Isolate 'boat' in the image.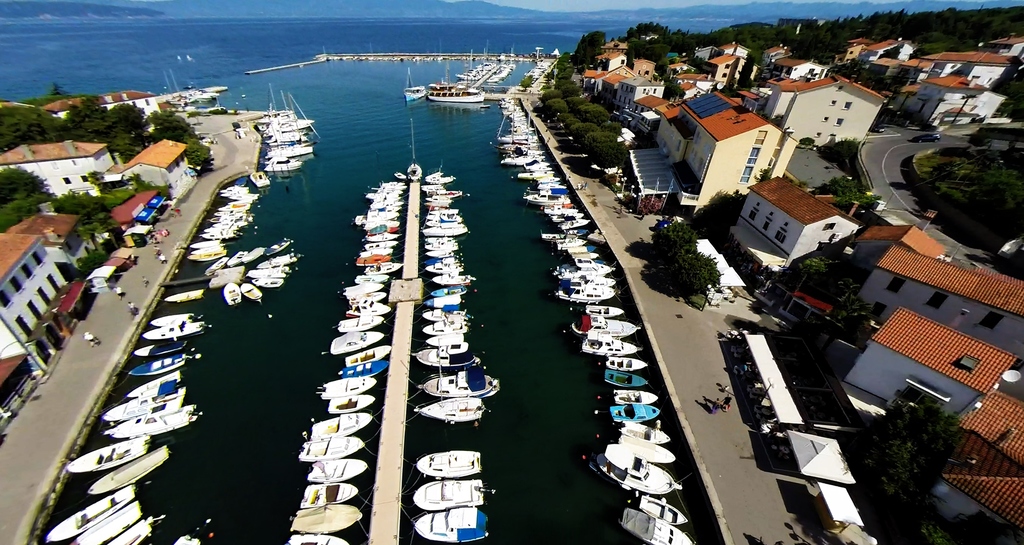
Isolated region: (x1=109, y1=516, x2=166, y2=544).
